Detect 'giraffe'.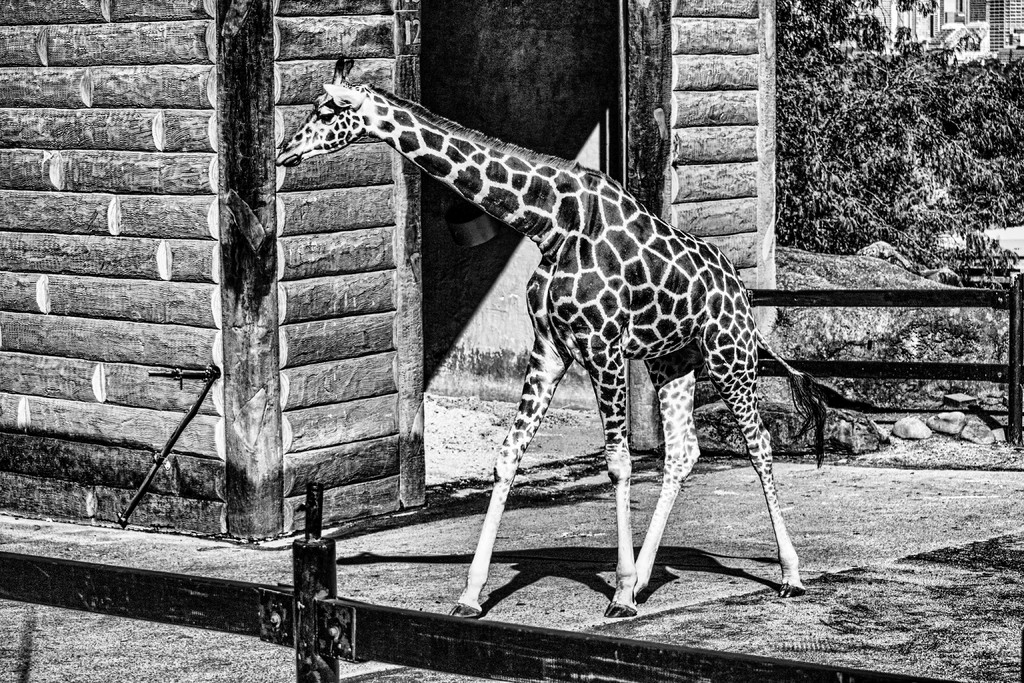
Detected at x1=322, y1=62, x2=807, y2=610.
